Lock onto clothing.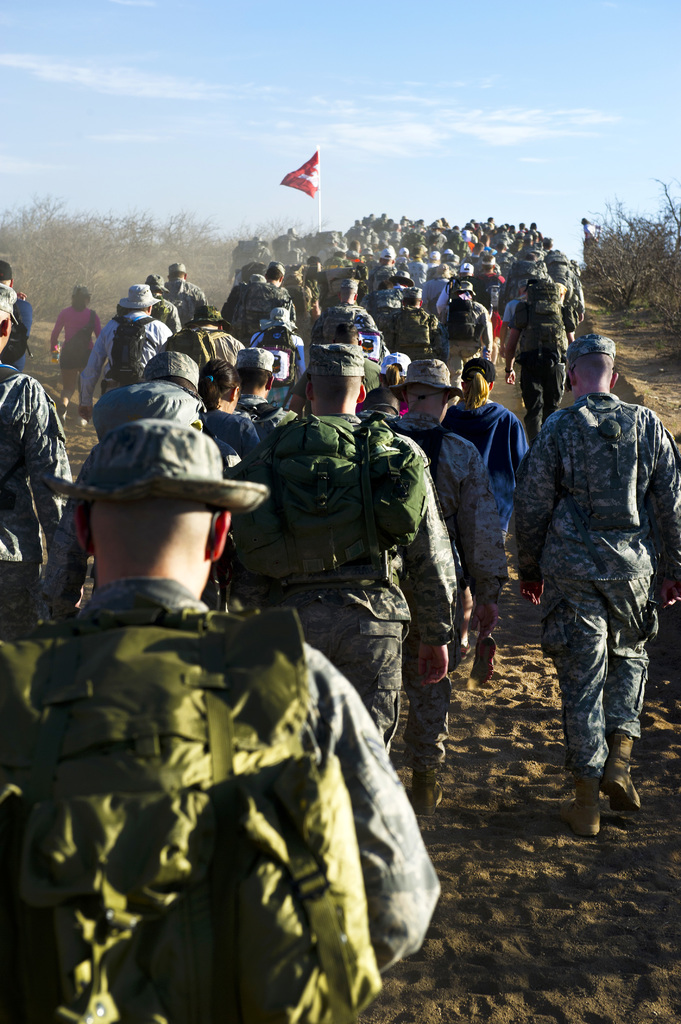
Locked: {"left": 234, "top": 411, "right": 451, "bottom": 757}.
